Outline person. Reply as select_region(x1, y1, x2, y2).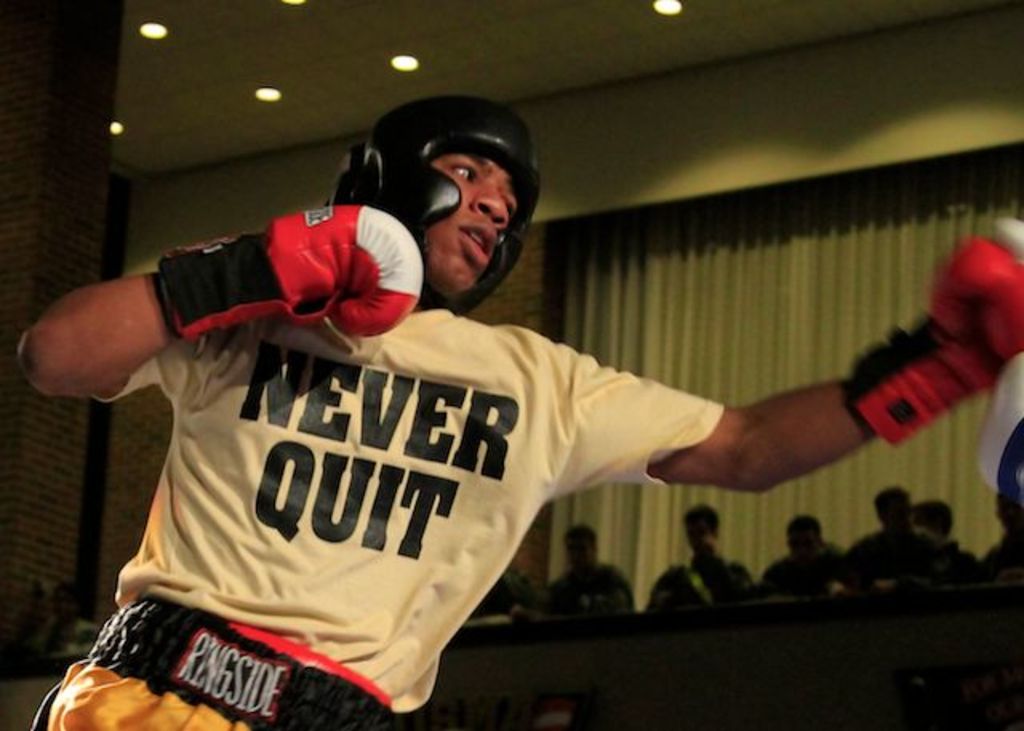
select_region(541, 517, 638, 611).
